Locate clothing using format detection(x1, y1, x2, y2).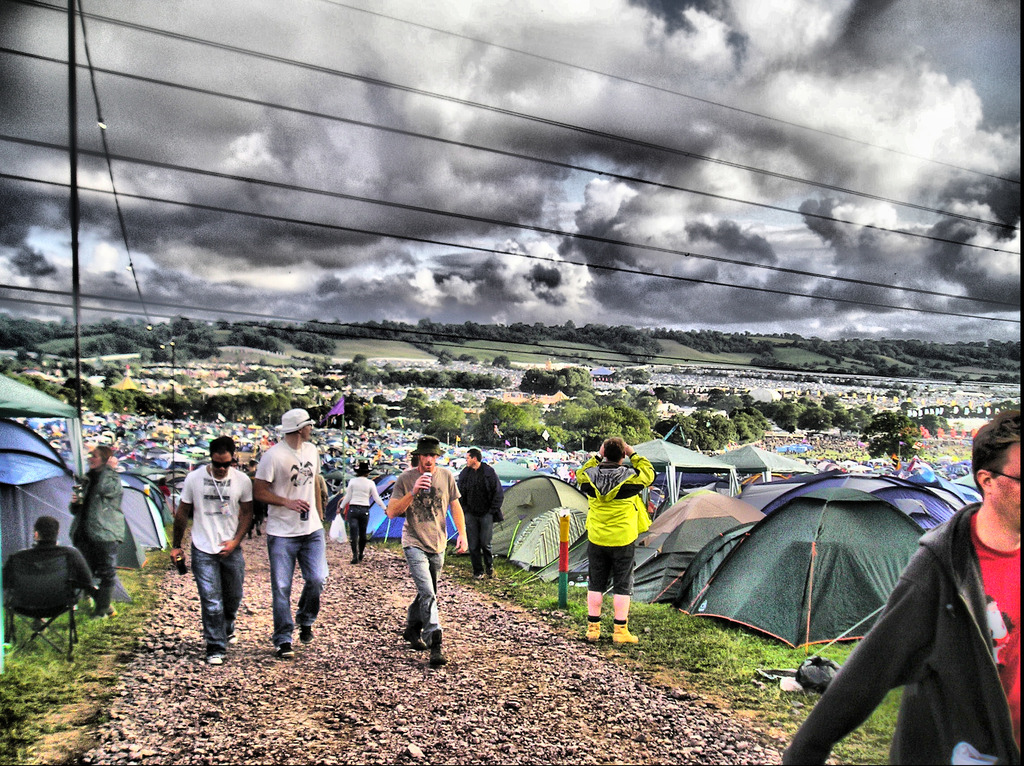
detection(456, 457, 513, 568).
